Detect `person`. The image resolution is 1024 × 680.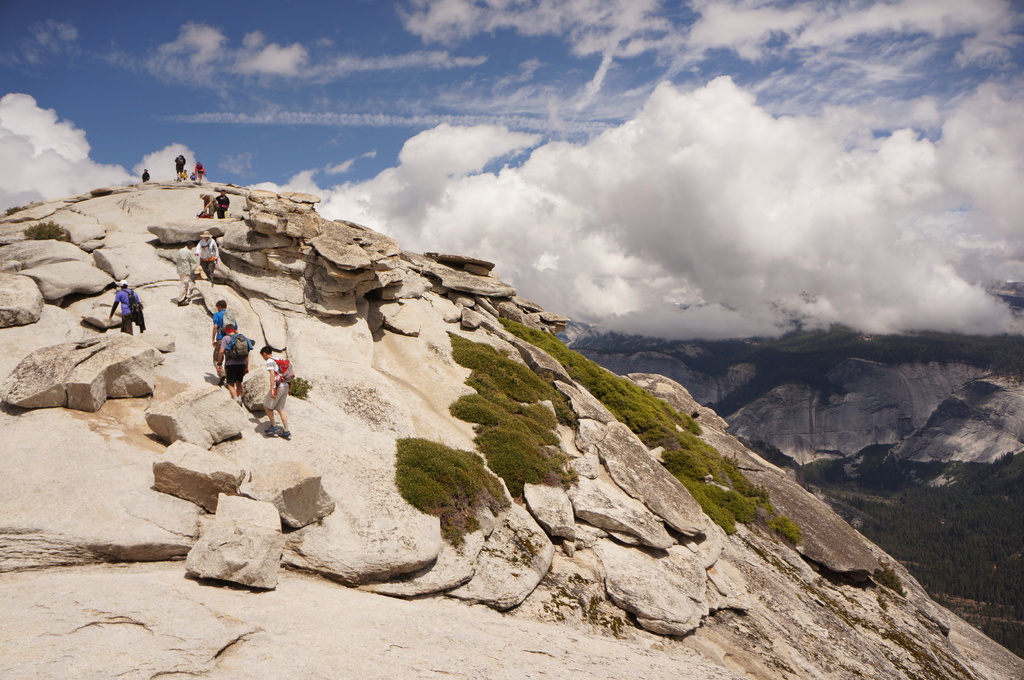
(173,152,188,185).
